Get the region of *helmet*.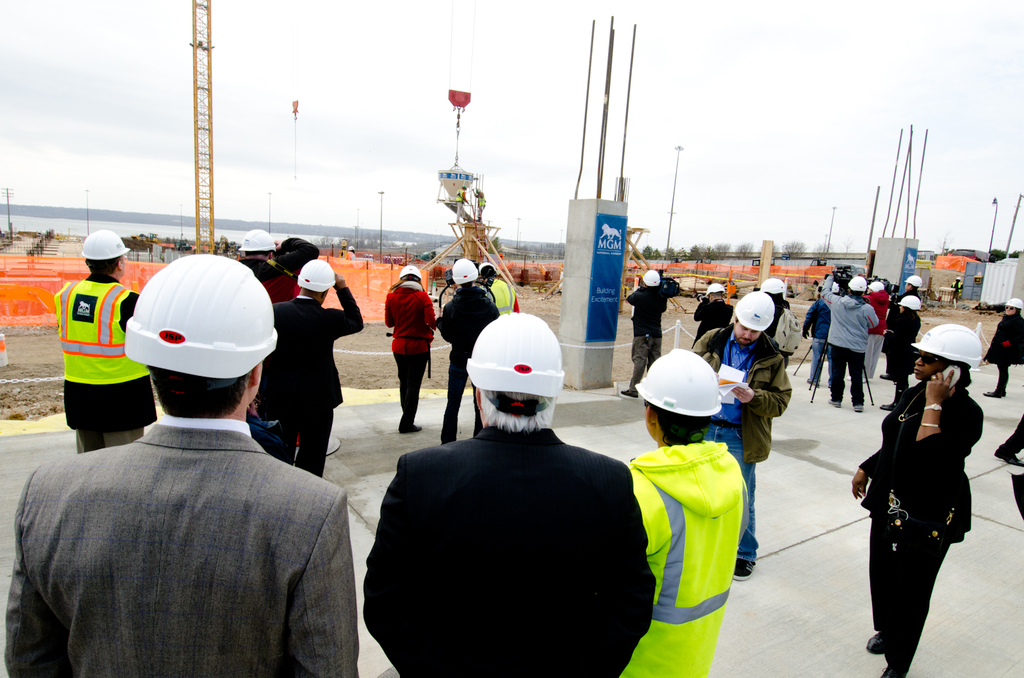
select_region(642, 270, 662, 291).
